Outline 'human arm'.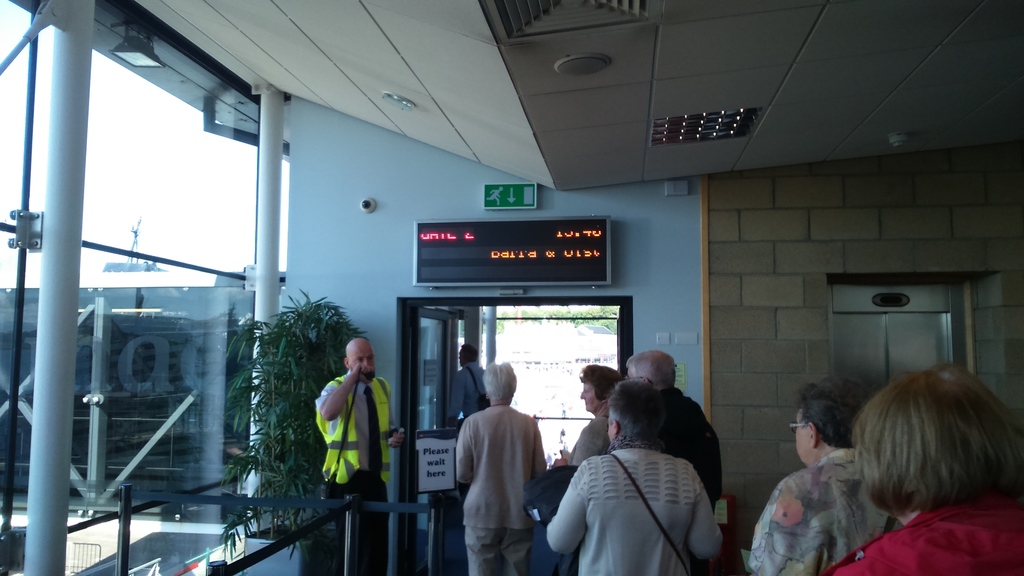
Outline: (541, 460, 596, 550).
